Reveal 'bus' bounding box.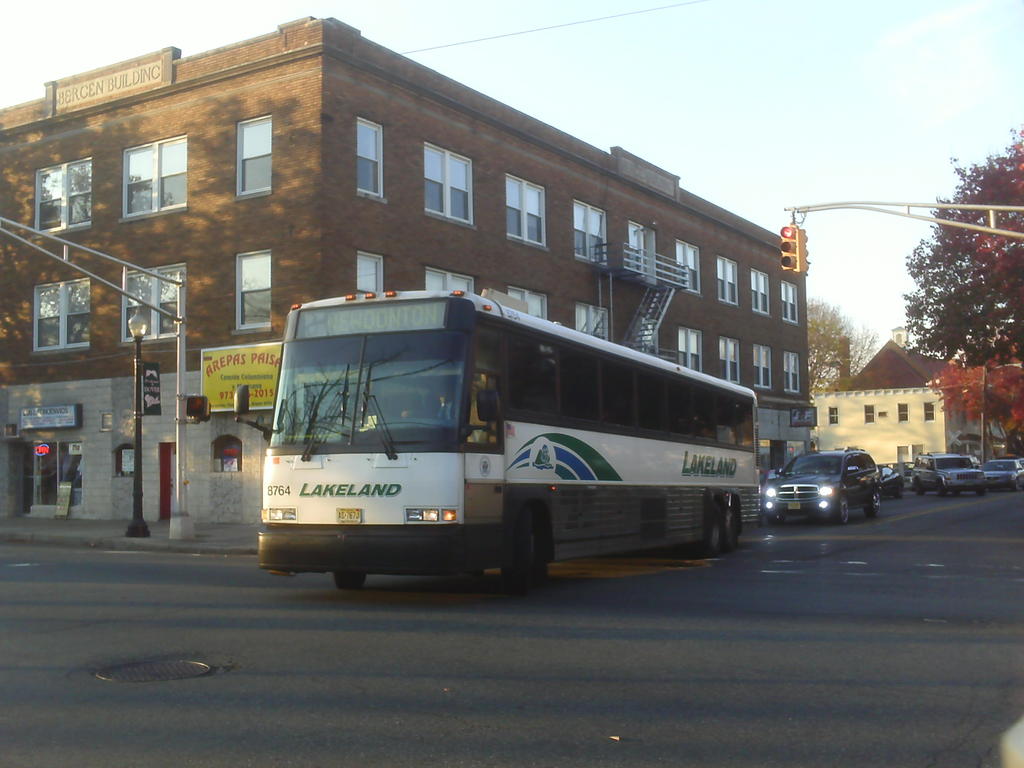
Revealed: box(232, 291, 761, 596).
